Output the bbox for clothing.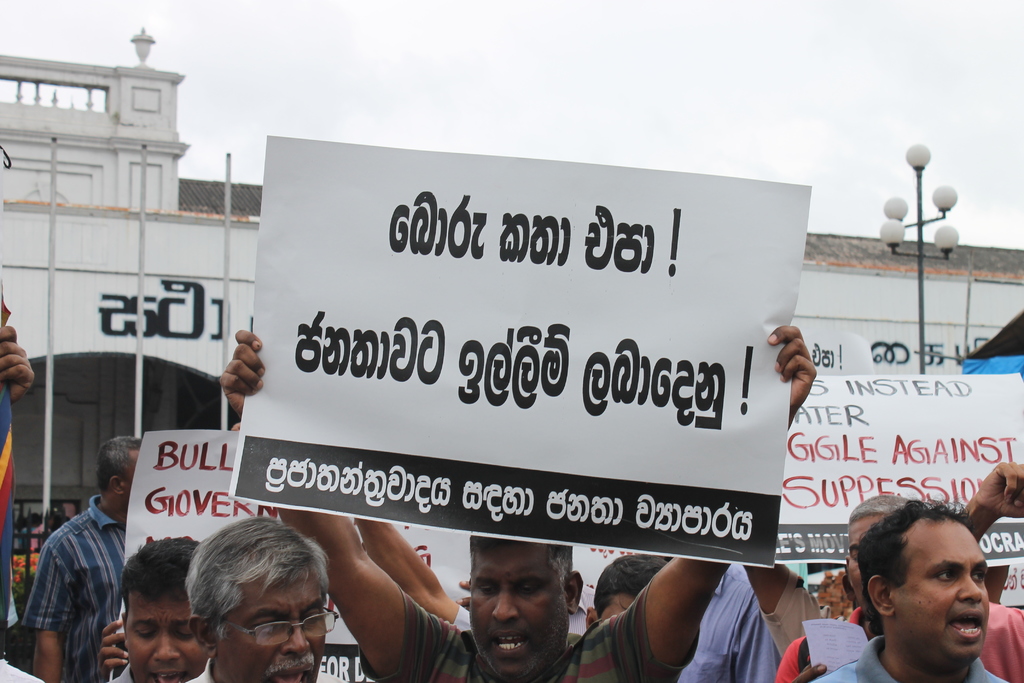
box=[757, 588, 829, 659].
